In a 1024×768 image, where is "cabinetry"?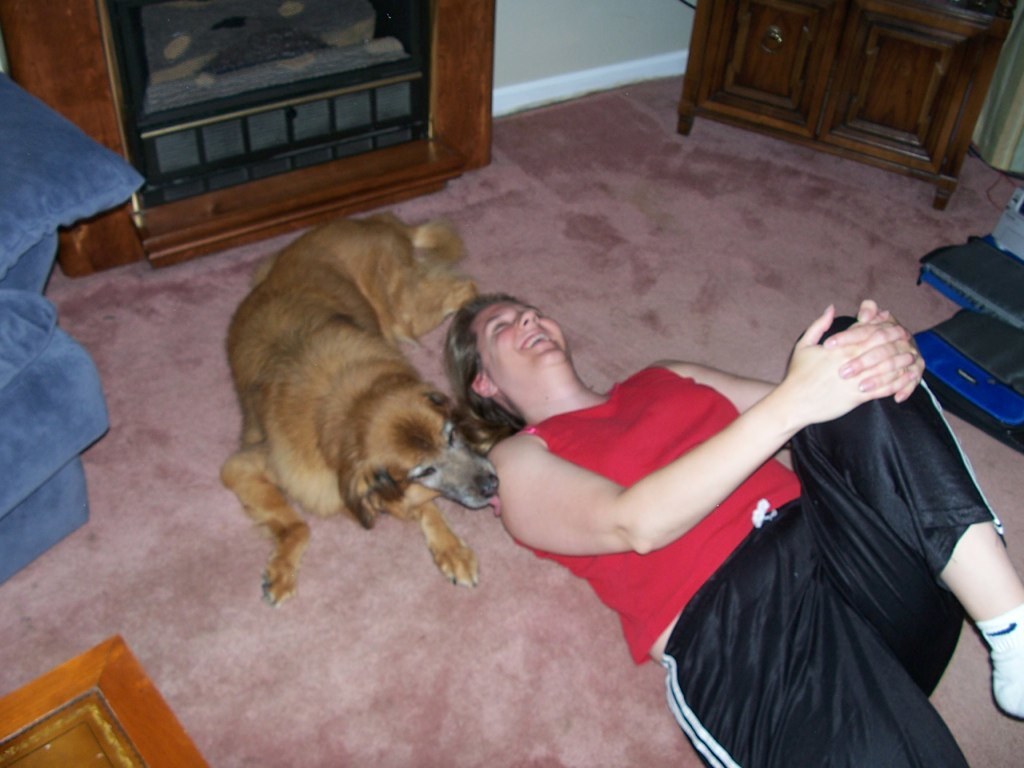
box=[2, 0, 503, 279].
